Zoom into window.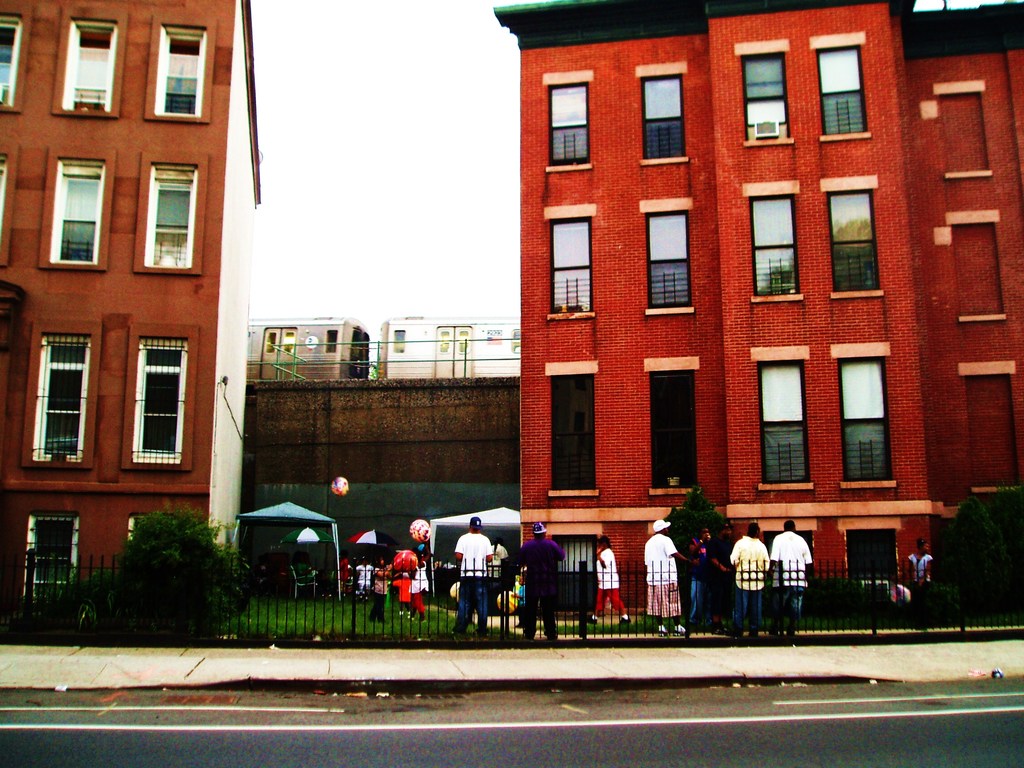
Zoom target: box=[831, 188, 879, 293].
